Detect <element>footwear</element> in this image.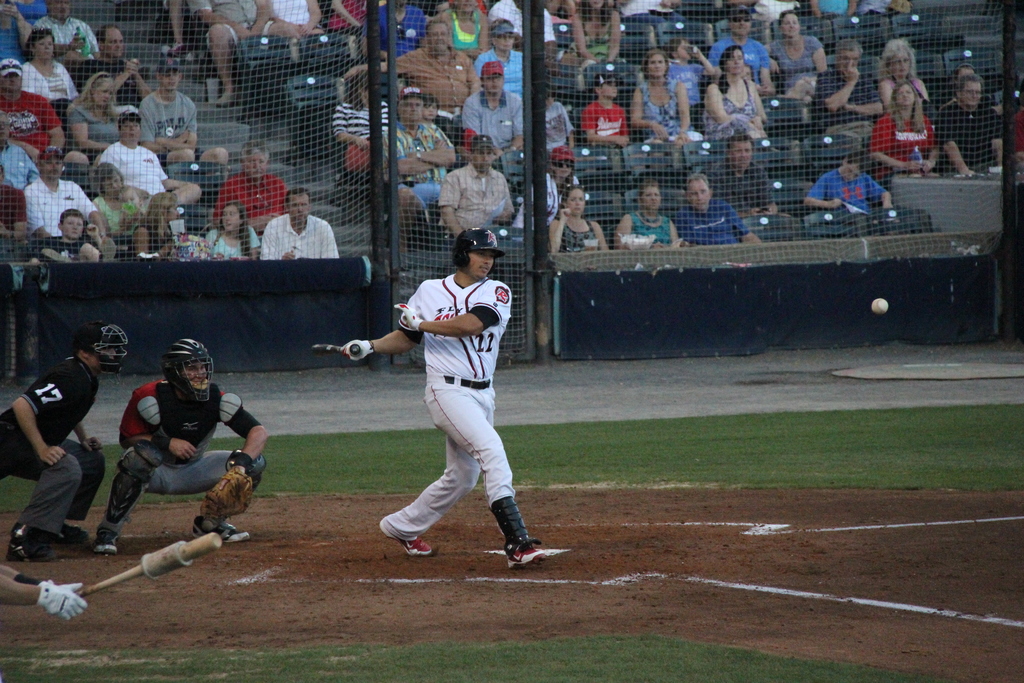
Detection: select_region(92, 525, 120, 554).
